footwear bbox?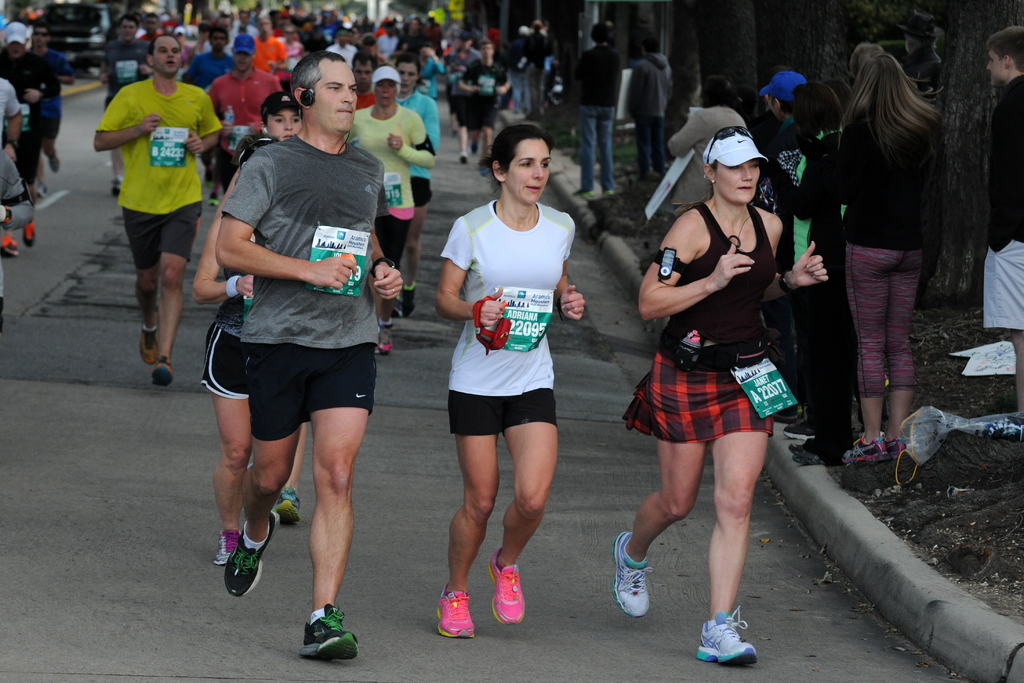
l=20, t=221, r=36, b=250
